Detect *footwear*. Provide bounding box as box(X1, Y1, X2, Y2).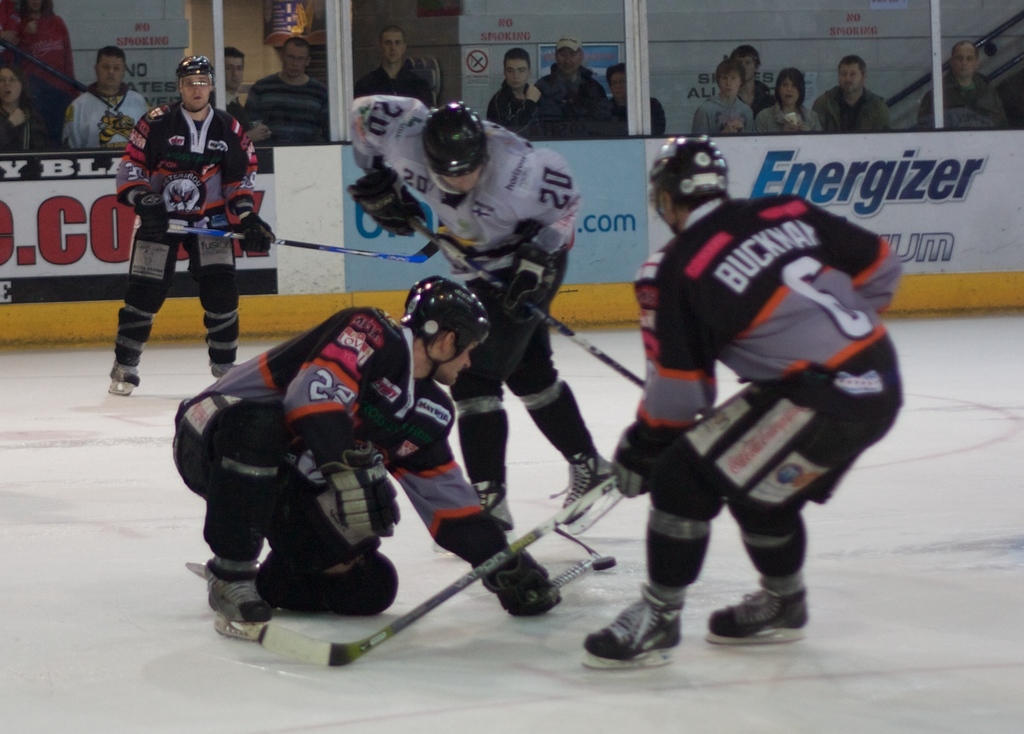
box(556, 454, 612, 525).
